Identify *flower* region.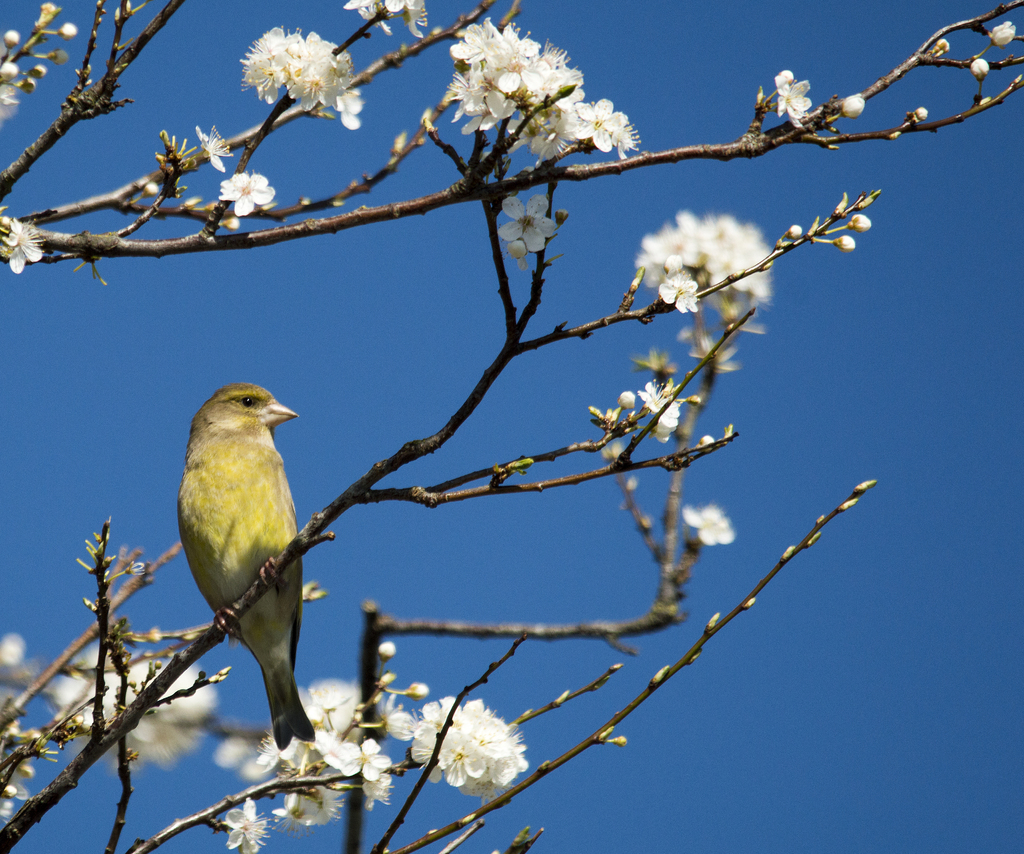
Region: (x1=336, y1=82, x2=361, y2=129).
